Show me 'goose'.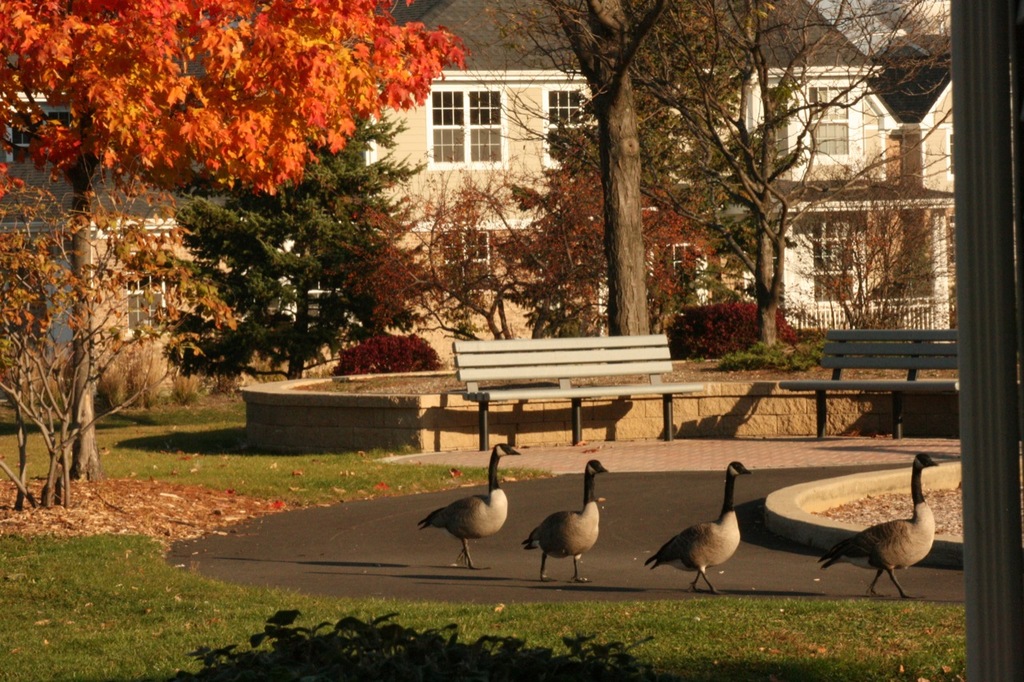
'goose' is here: crop(414, 441, 519, 568).
